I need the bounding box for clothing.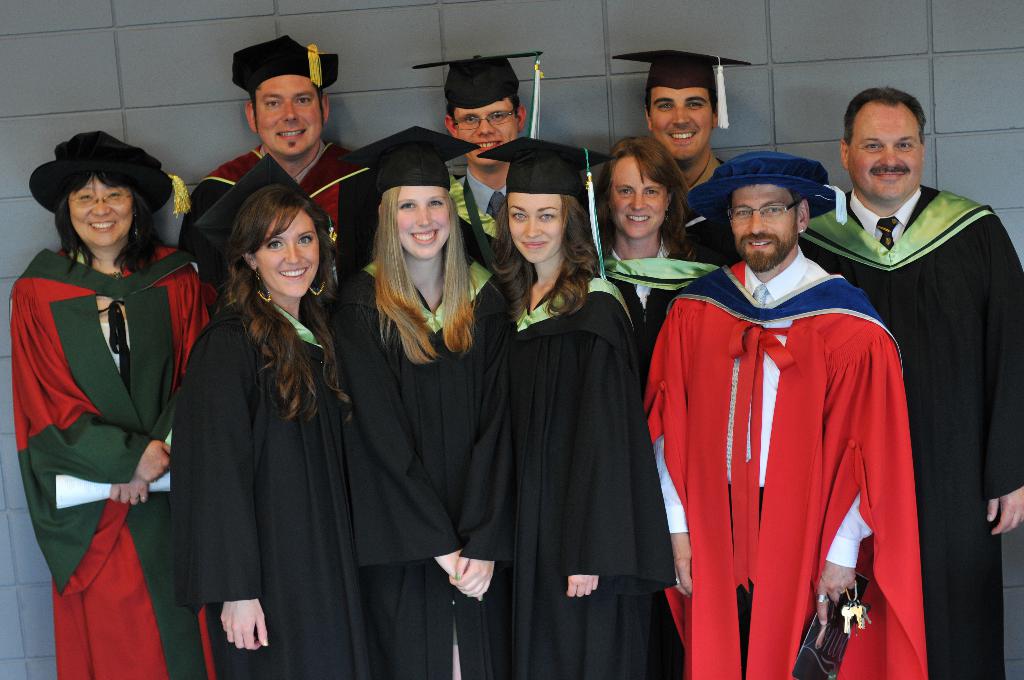
Here it is: bbox=[644, 247, 918, 679].
